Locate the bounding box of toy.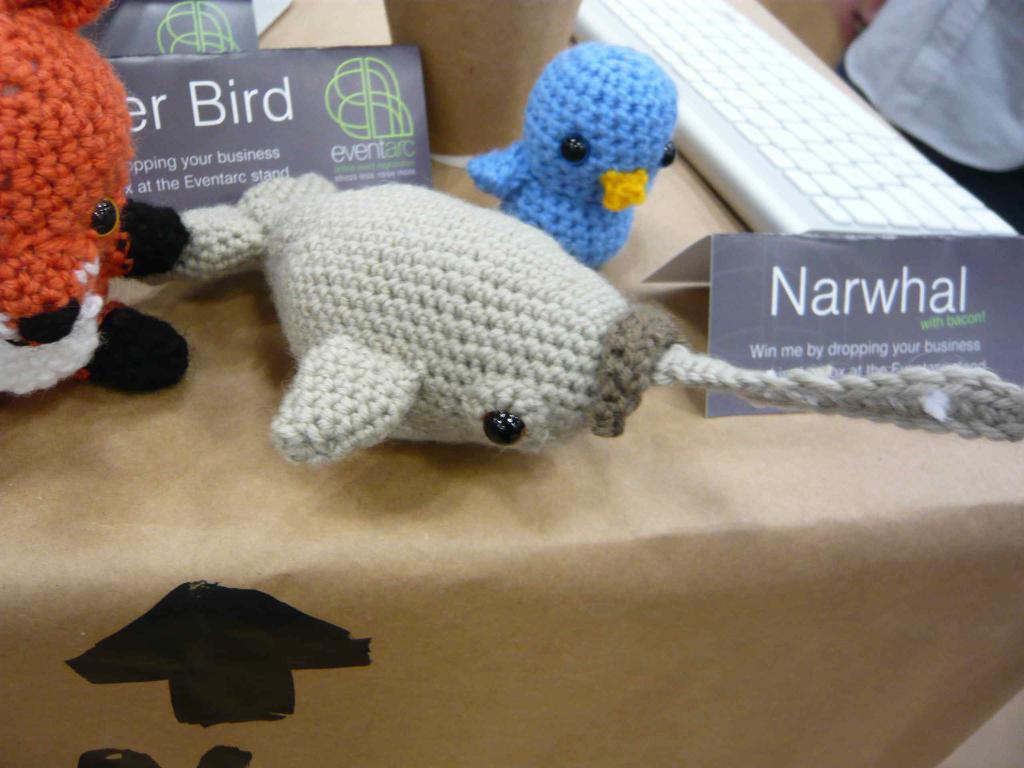
Bounding box: locate(175, 170, 1023, 467).
